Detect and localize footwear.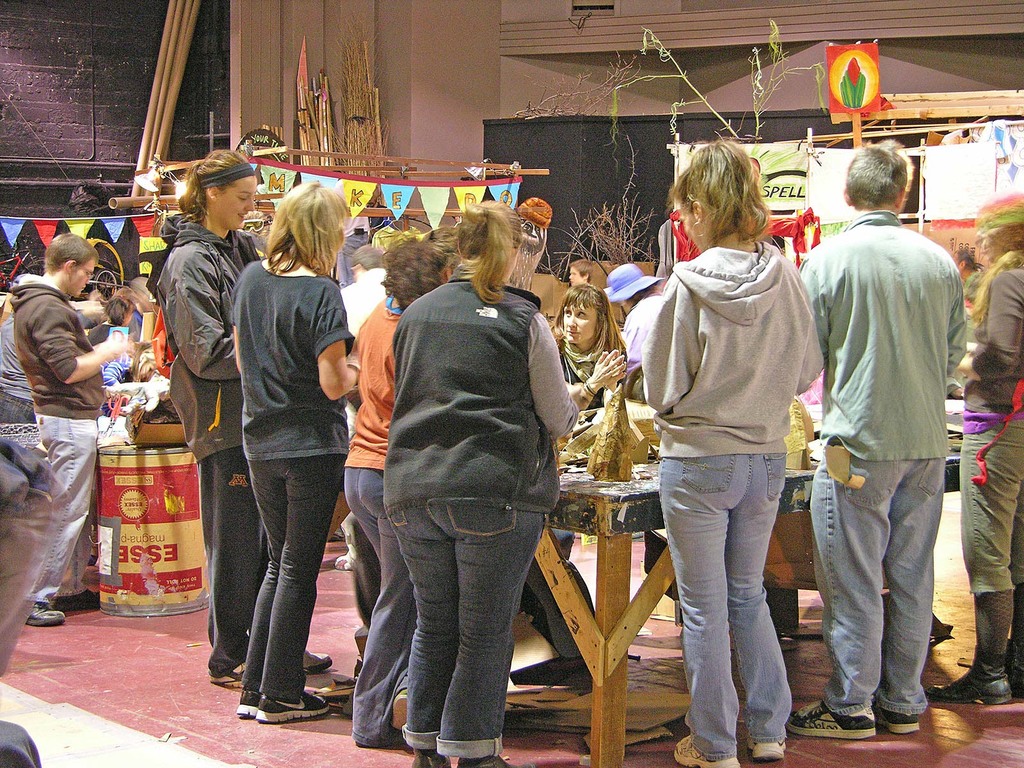
Localized at 415/749/451/764.
